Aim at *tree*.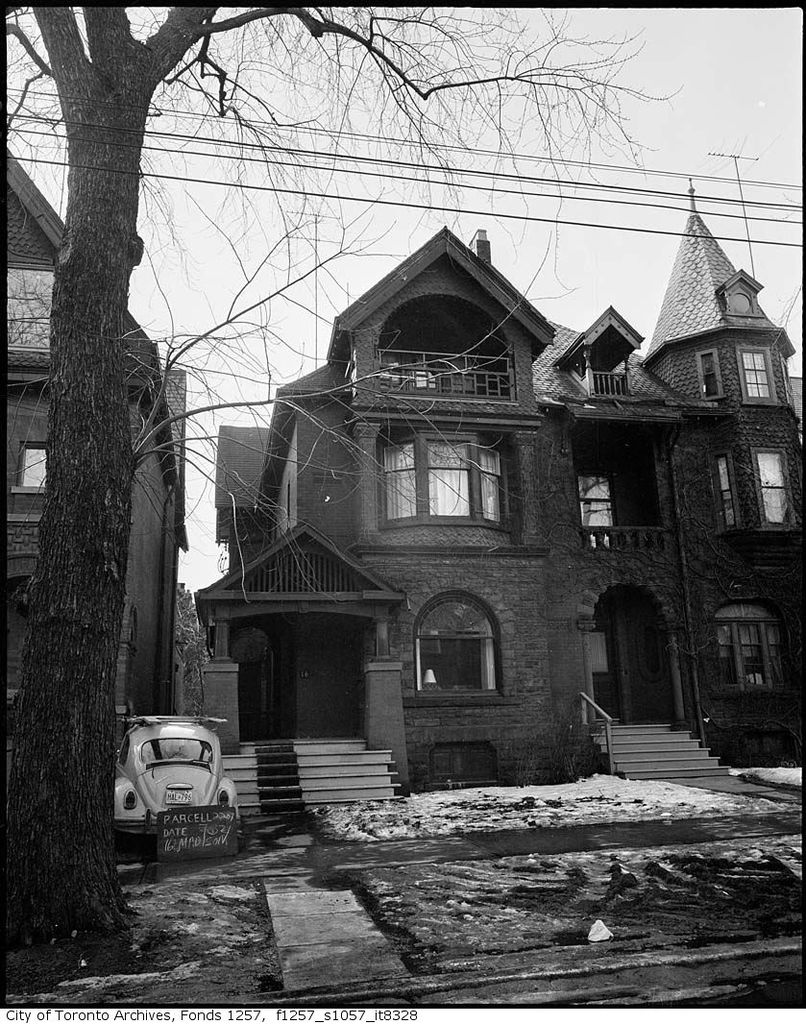
Aimed at select_region(2, 5, 682, 956).
